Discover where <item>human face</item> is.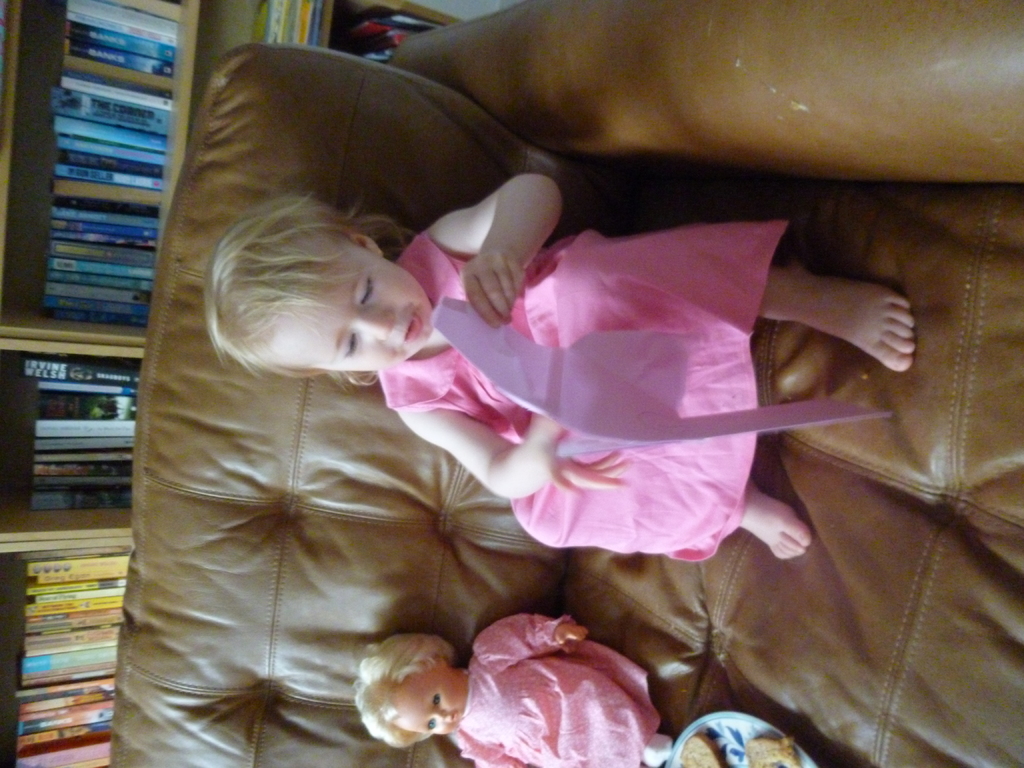
Discovered at bbox=[277, 239, 435, 369].
